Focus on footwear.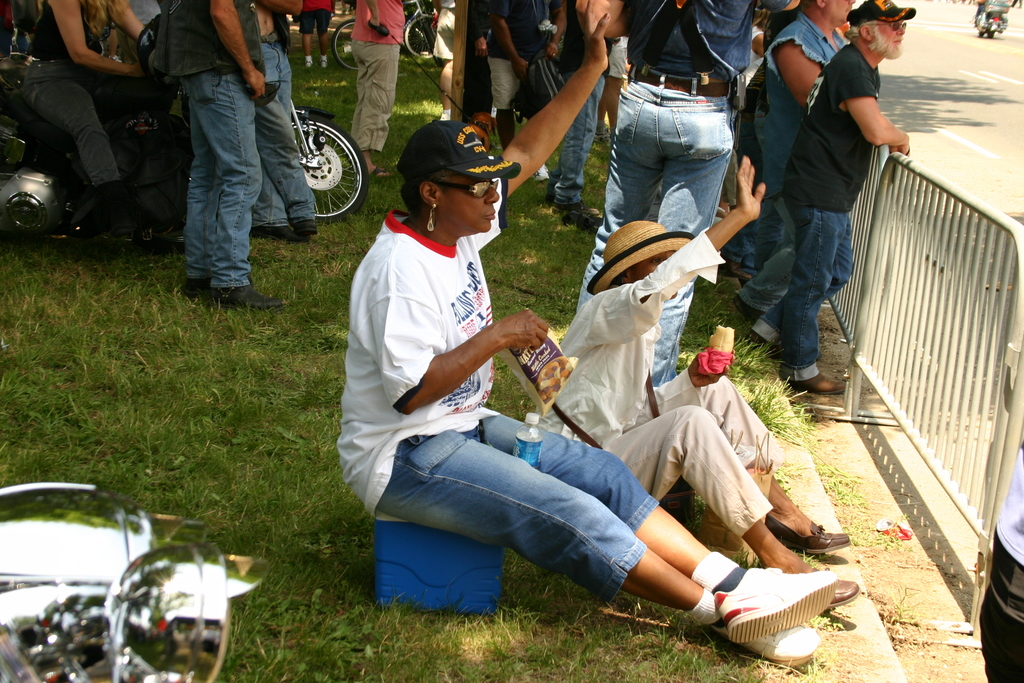
Focused at <box>786,366,853,393</box>.
